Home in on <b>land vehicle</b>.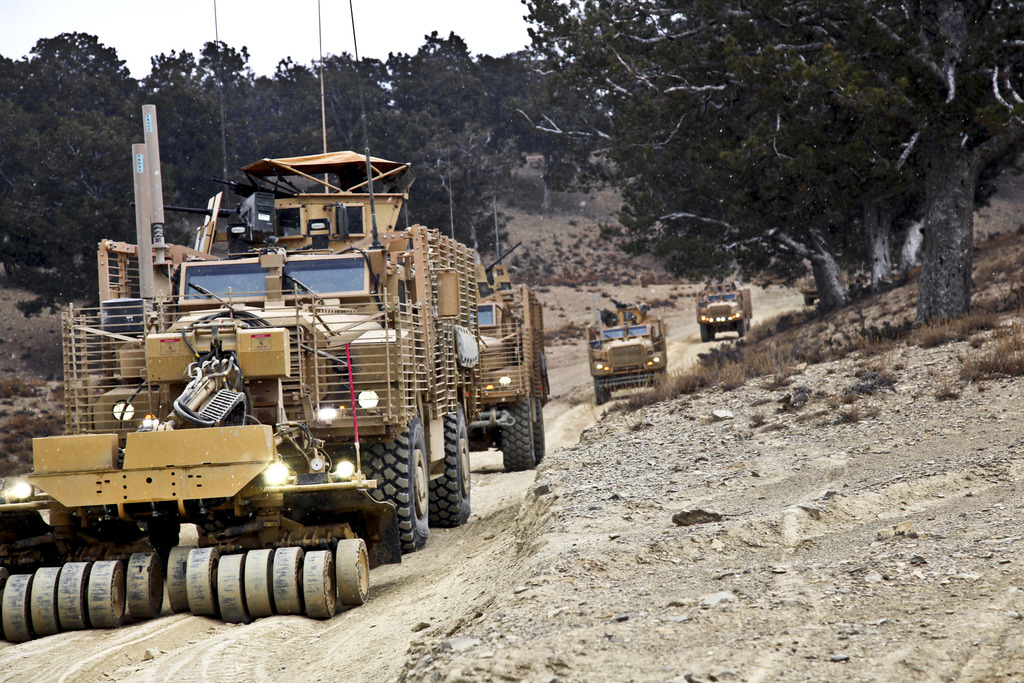
Homed in at 589/299/666/401.
